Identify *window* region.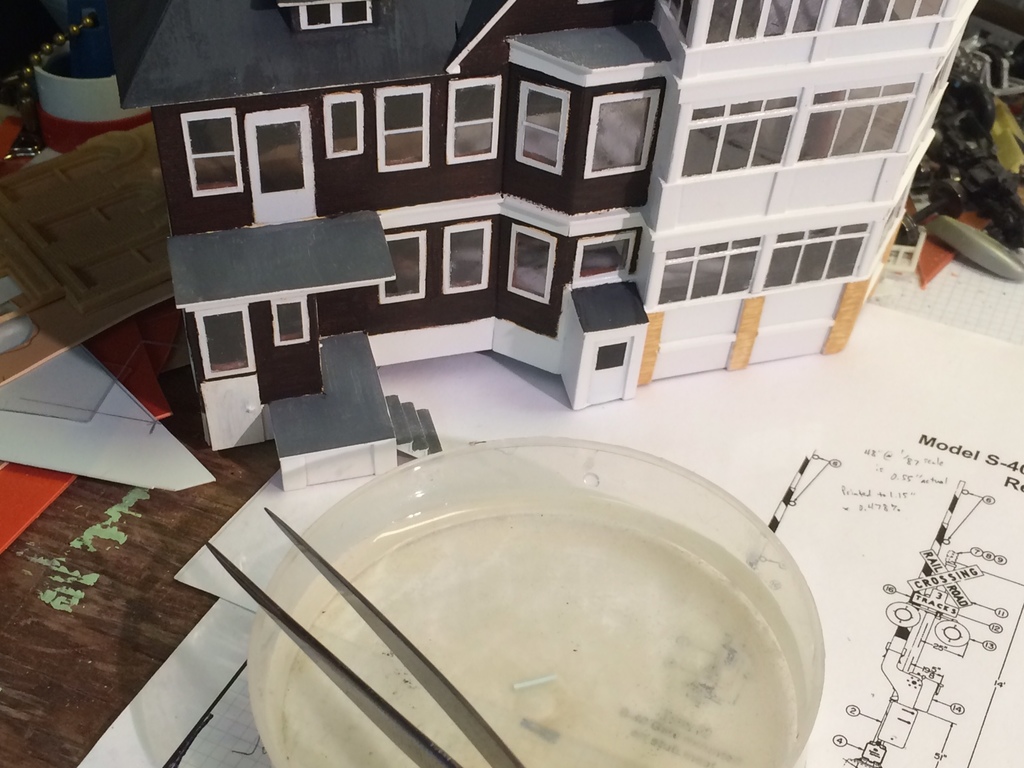
Region: bbox(190, 307, 256, 381).
